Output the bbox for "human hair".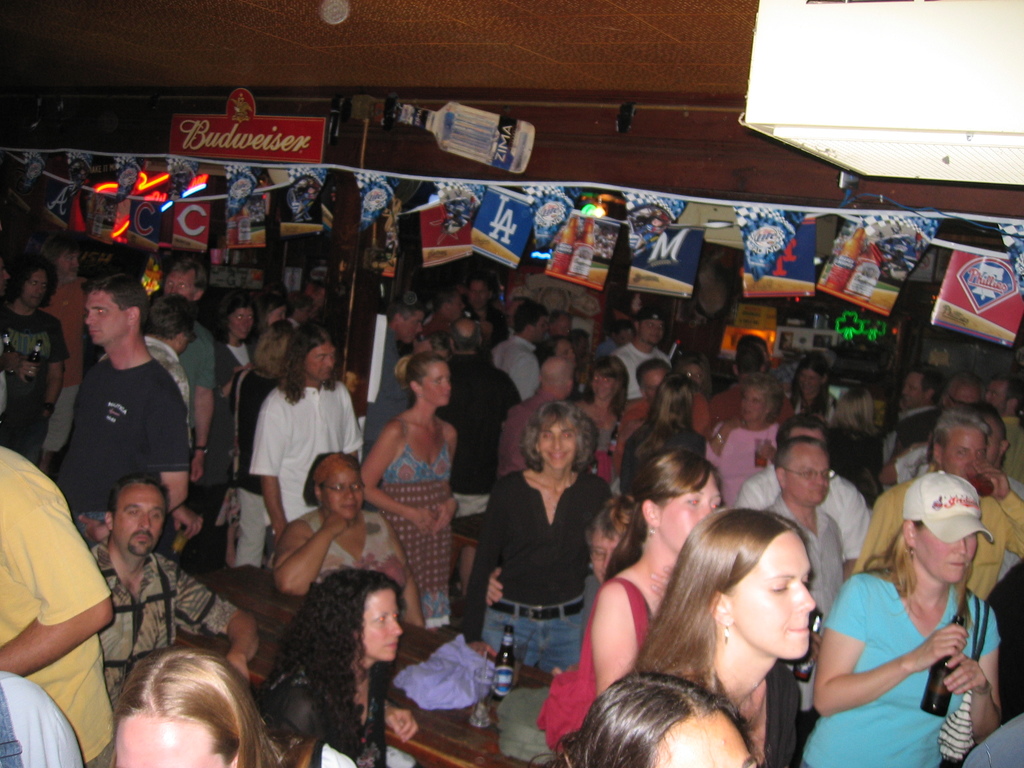
<box>551,308,574,329</box>.
